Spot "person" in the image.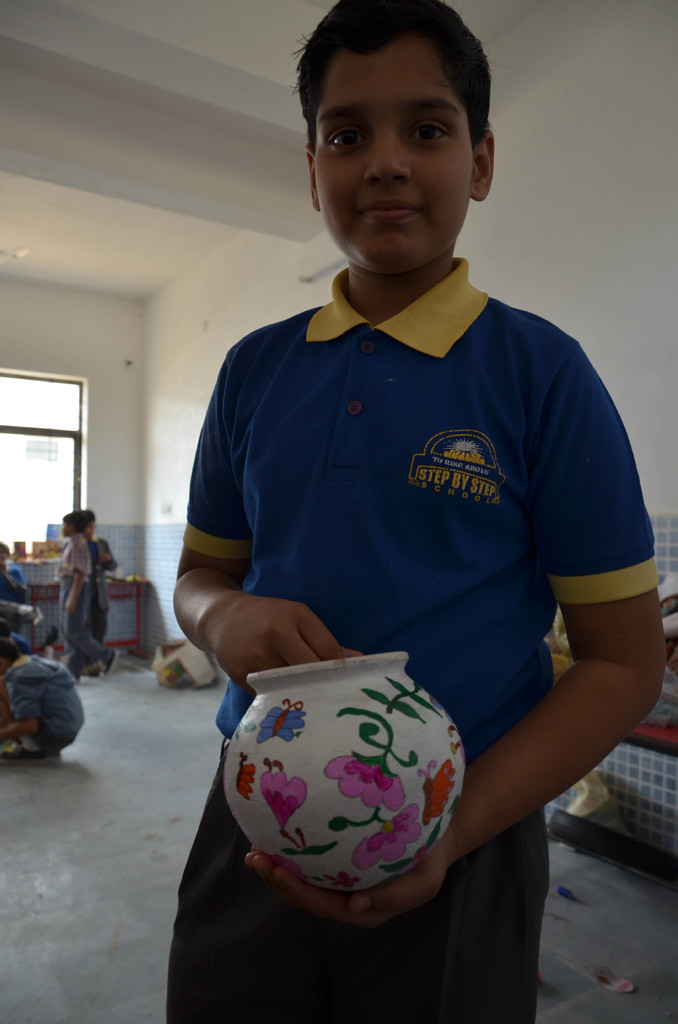
"person" found at 85,511,118,667.
